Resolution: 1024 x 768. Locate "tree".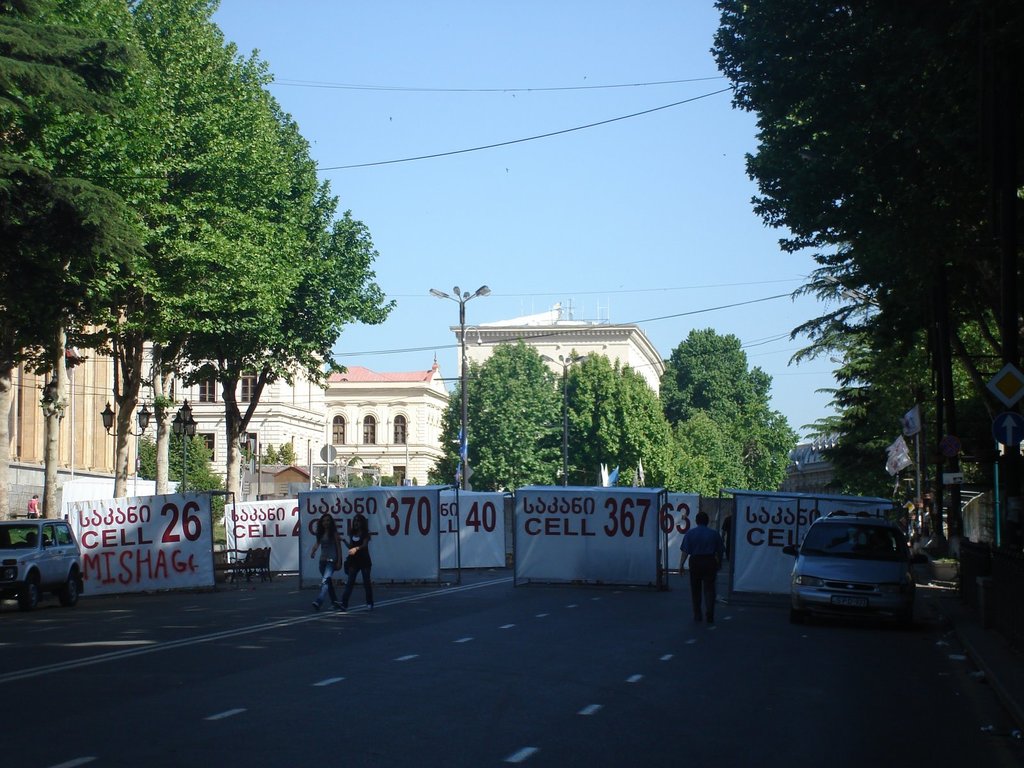
[549, 349, 684, 487].
